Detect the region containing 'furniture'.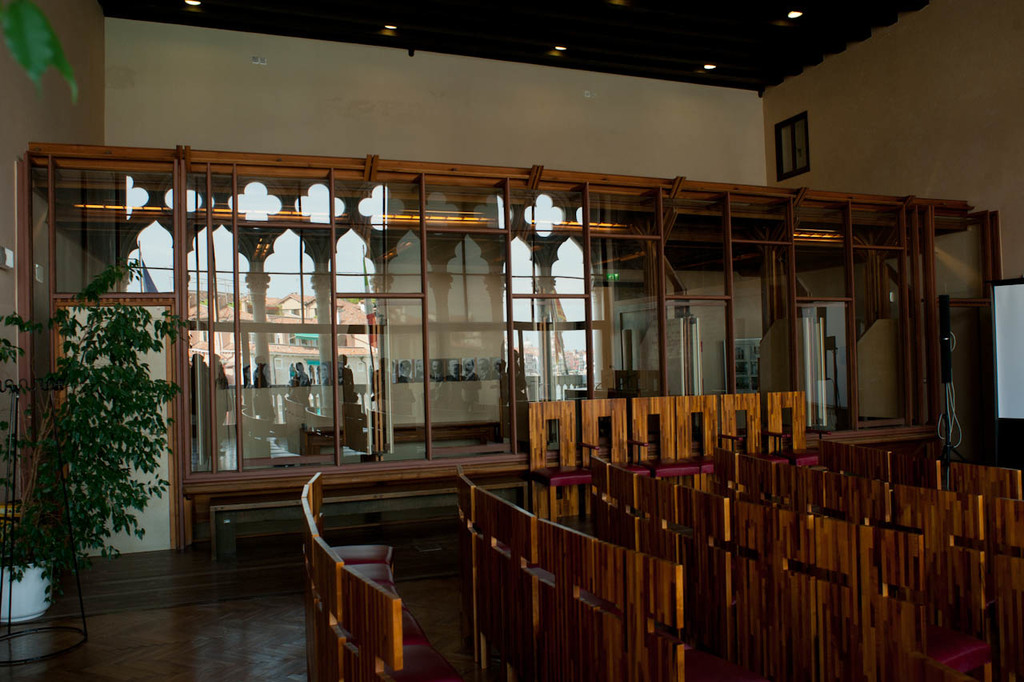
705:451:1023:562.
